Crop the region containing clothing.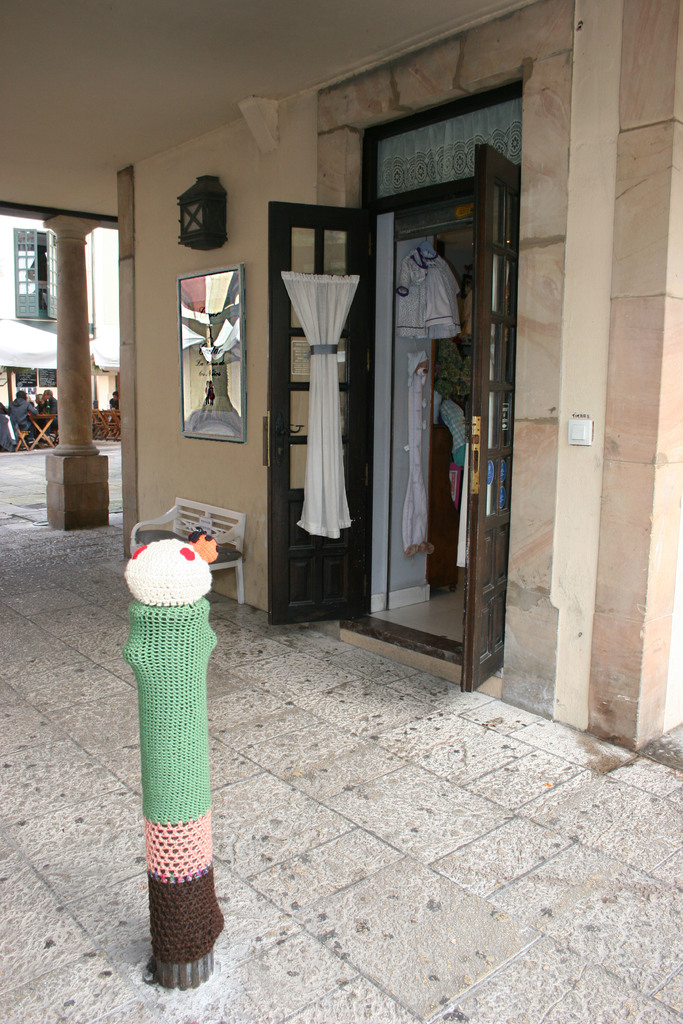
Crop region: select_region(49, 397, 59, 436).
